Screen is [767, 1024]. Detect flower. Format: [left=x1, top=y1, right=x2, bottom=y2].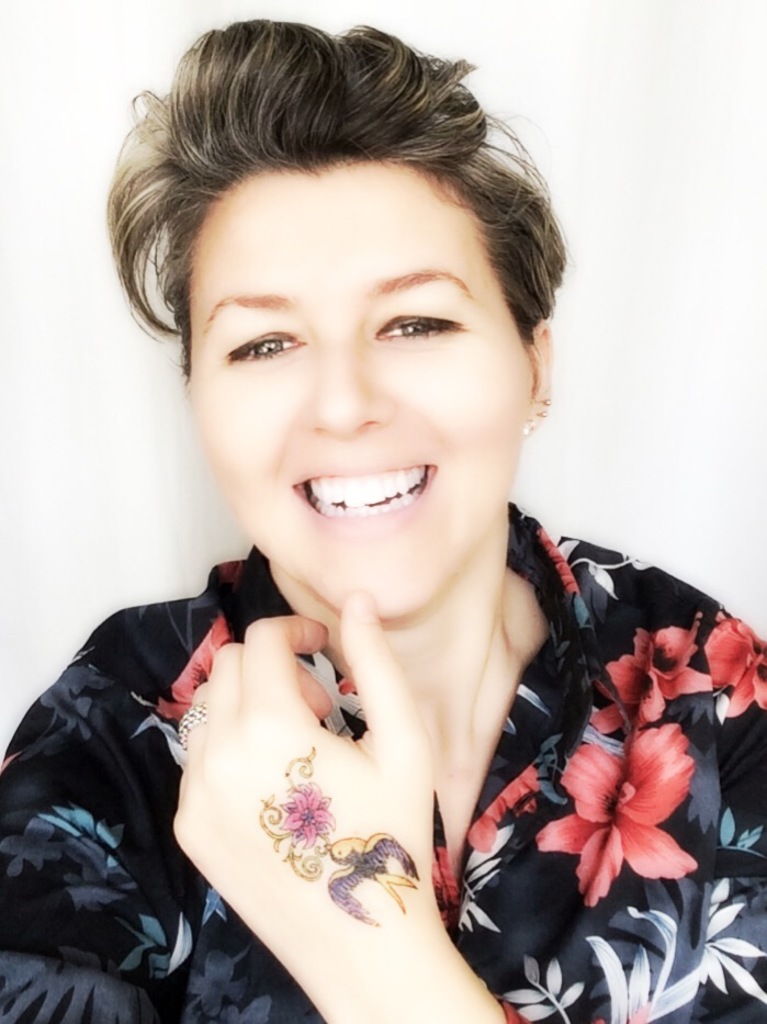
[left=272, top=789, right=337, bottom=852].
